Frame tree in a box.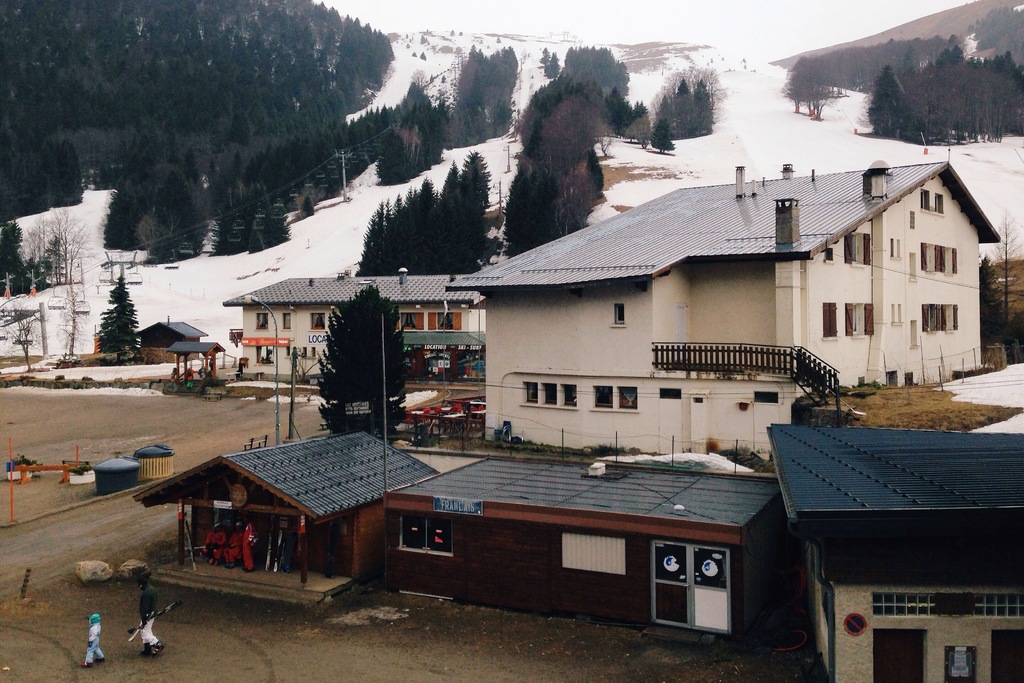
696, 85, 712, 132.
